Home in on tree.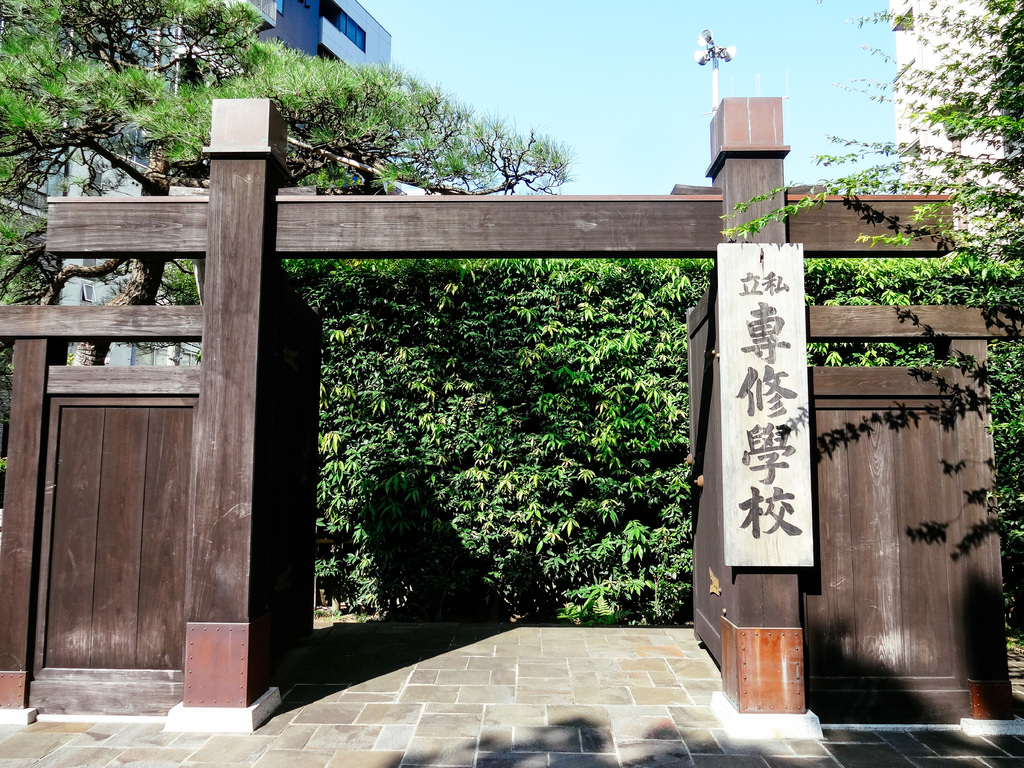
Homed in at detection(829, 0, 1023, 660).
